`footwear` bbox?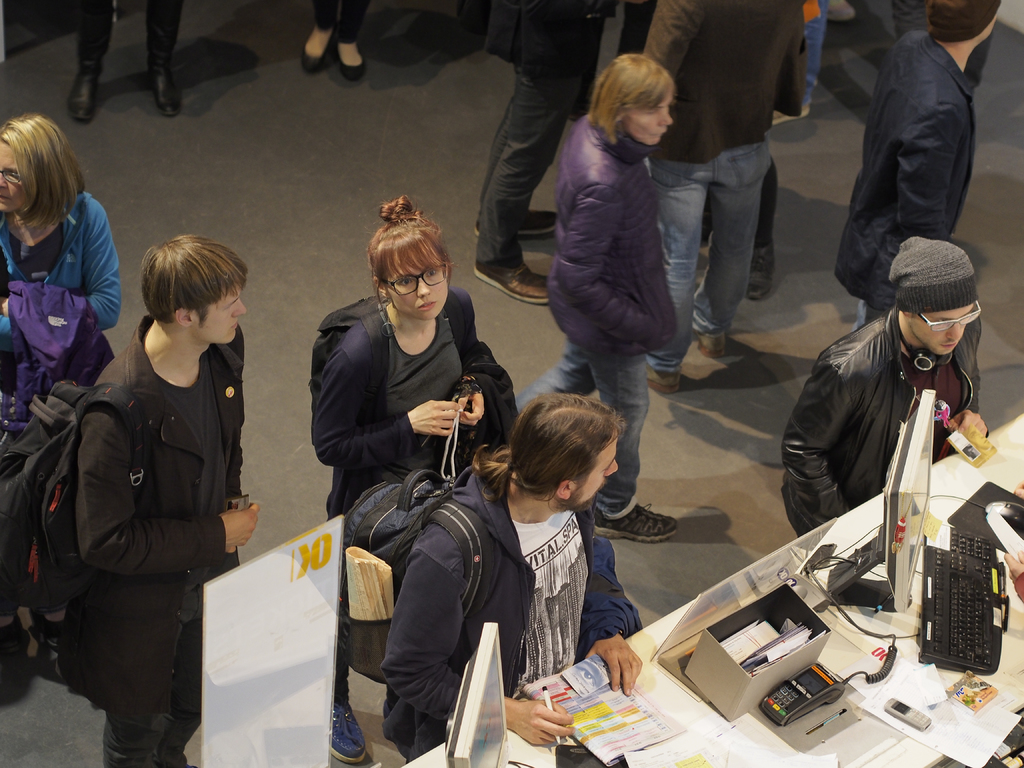
left=596, top=497, right=683, bottom=541
